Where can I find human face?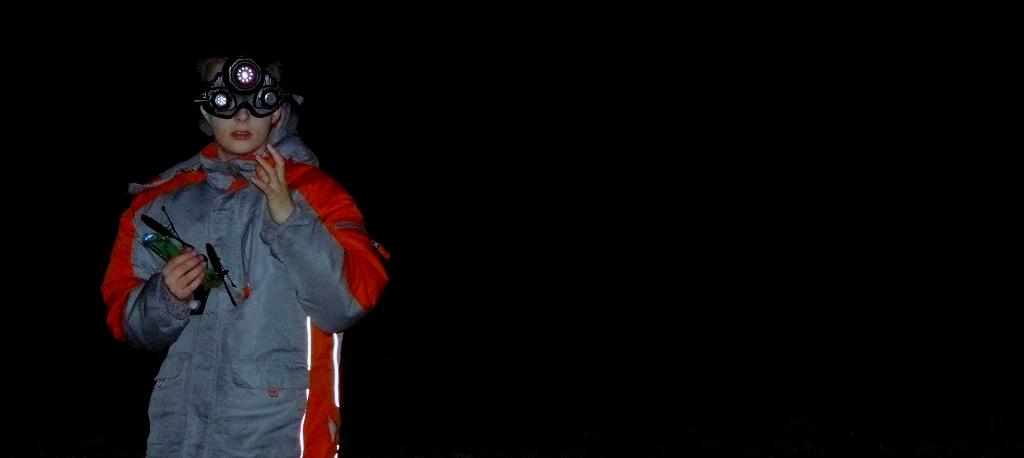
You can find it at bbox=(209, 67, 271, 153).
